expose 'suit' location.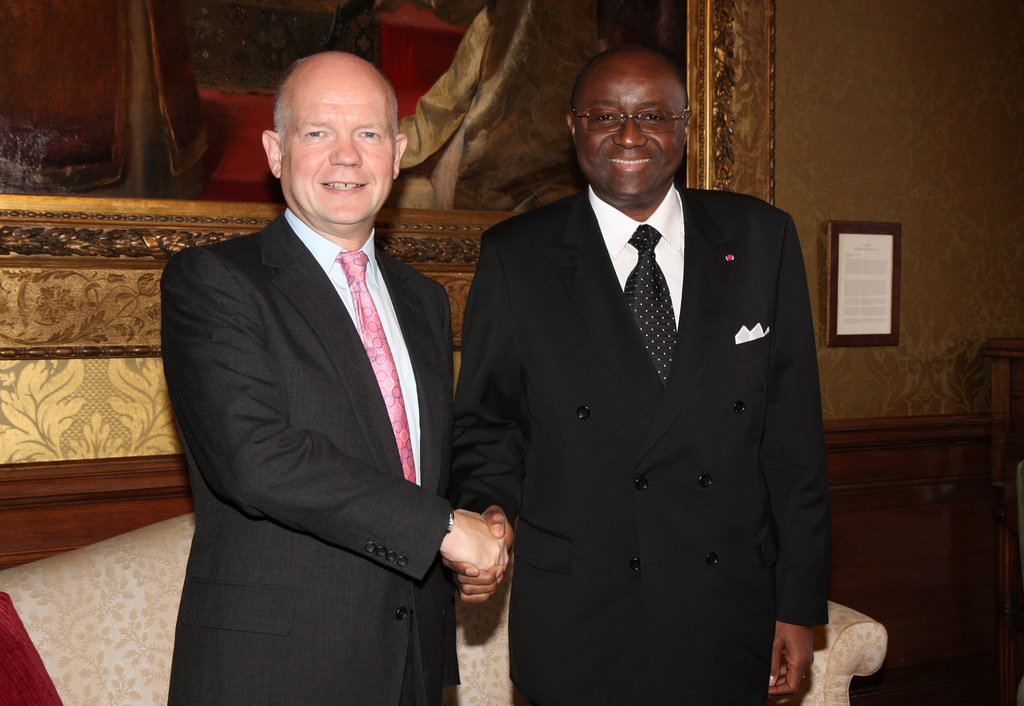
Exposed at detection(444, 187, 838, 697).
